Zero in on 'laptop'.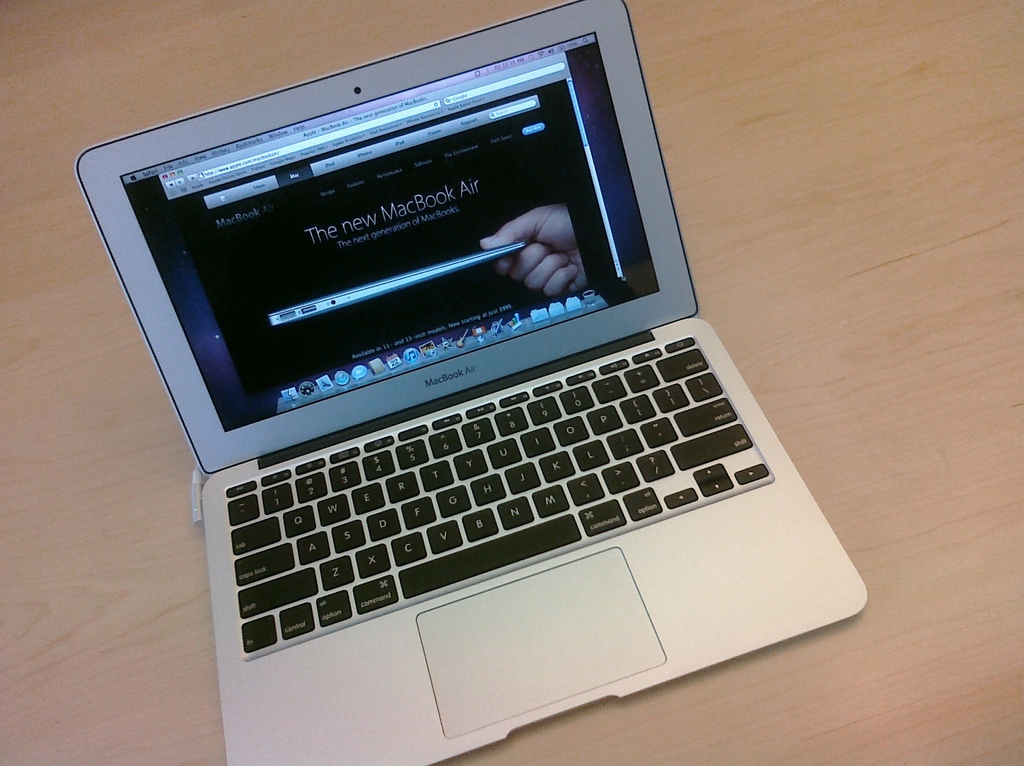
Zeroed in: <bbox>70, 0, 872, 764</bbox>.
